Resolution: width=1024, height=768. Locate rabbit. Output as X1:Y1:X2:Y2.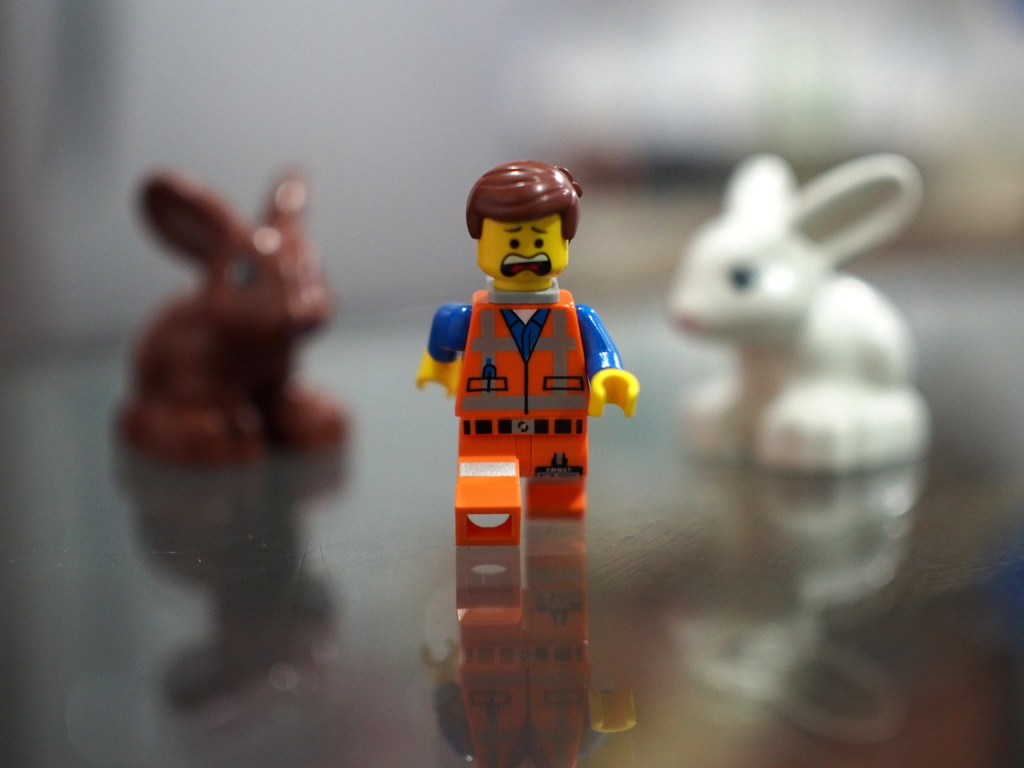
668:146:931:474.
